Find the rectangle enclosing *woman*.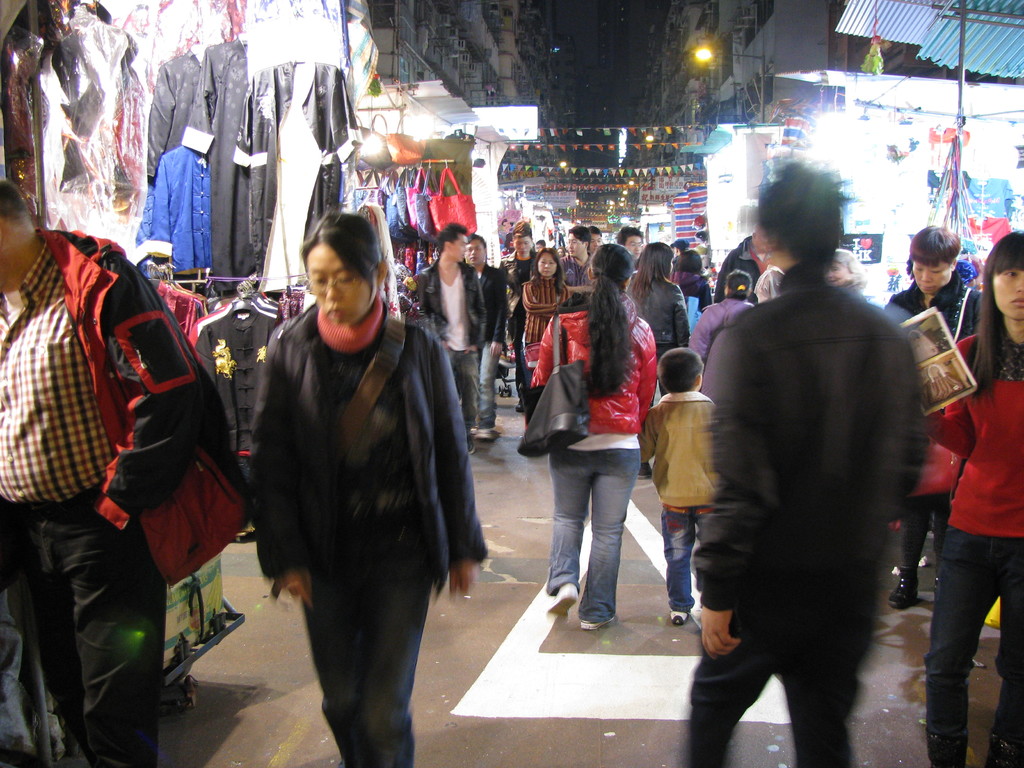
select_region(828, 247, 887, 307).
